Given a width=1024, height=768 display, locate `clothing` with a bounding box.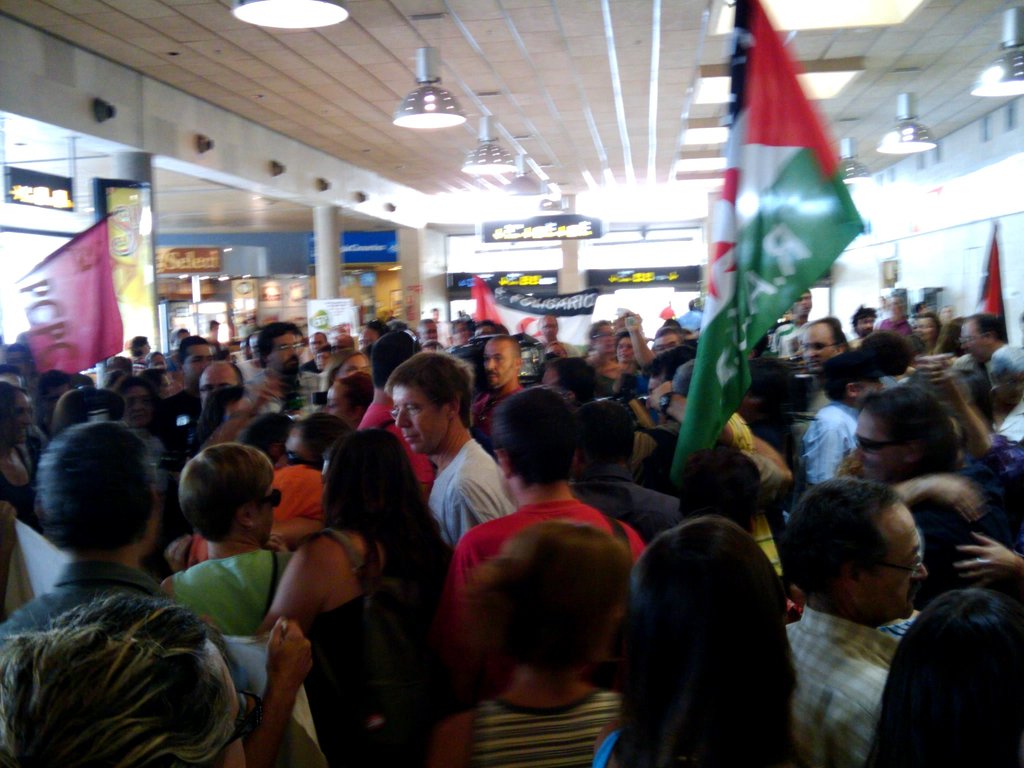
Located: box(0, 566, 250, 767).
